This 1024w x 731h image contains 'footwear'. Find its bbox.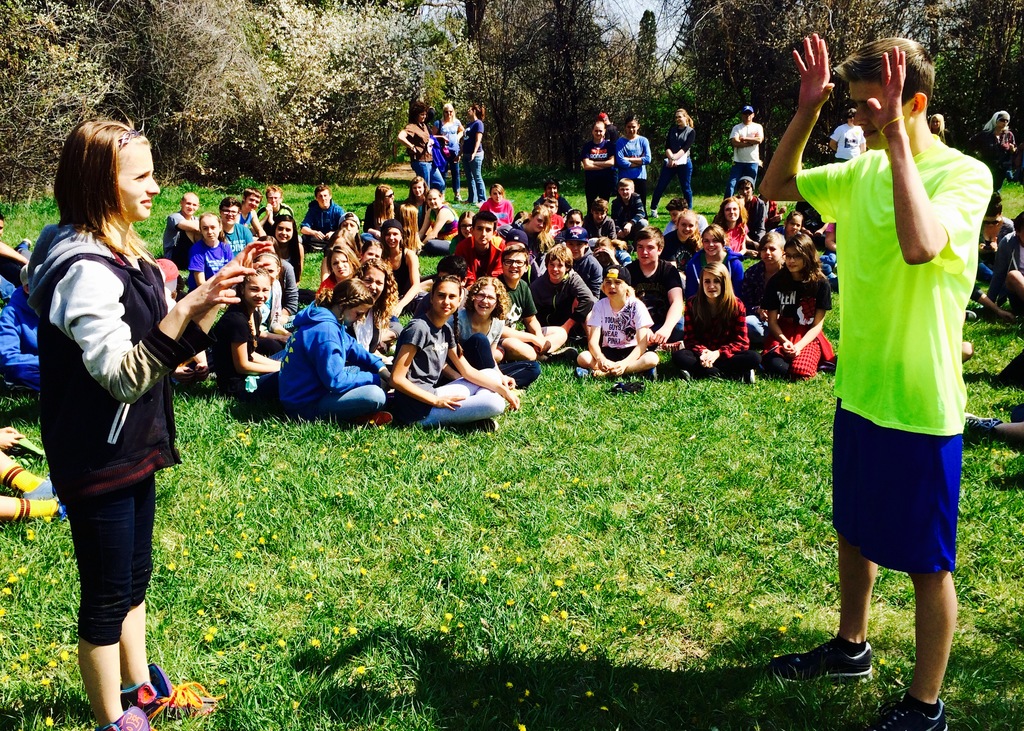
left=571, top=371, right=591, bottom=387.
